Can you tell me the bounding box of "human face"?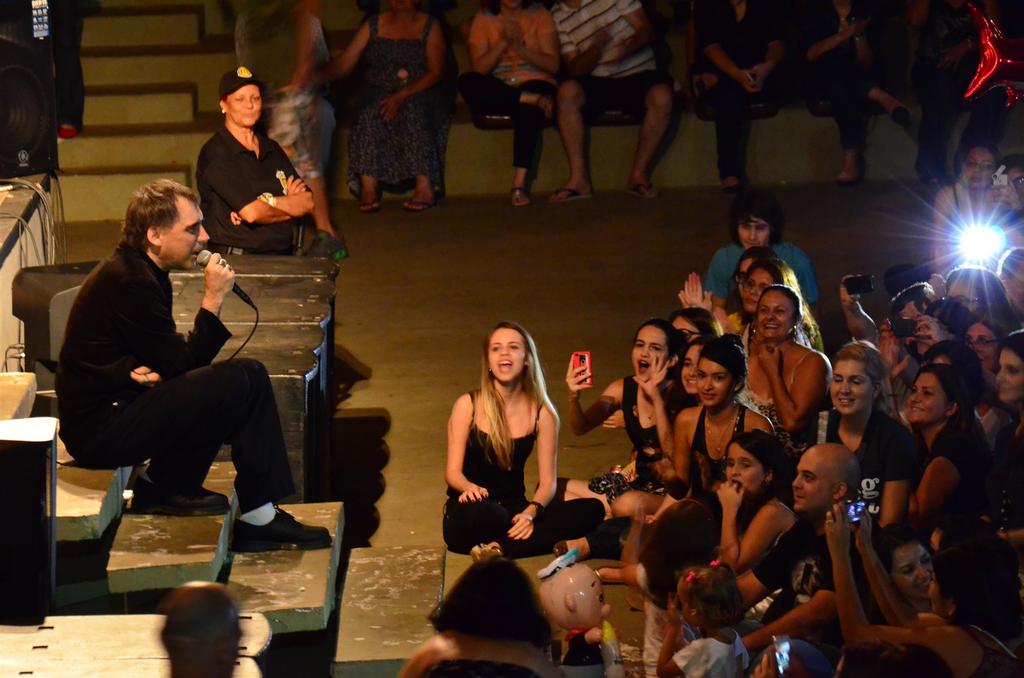
locate(905, 375, 940, 422).
